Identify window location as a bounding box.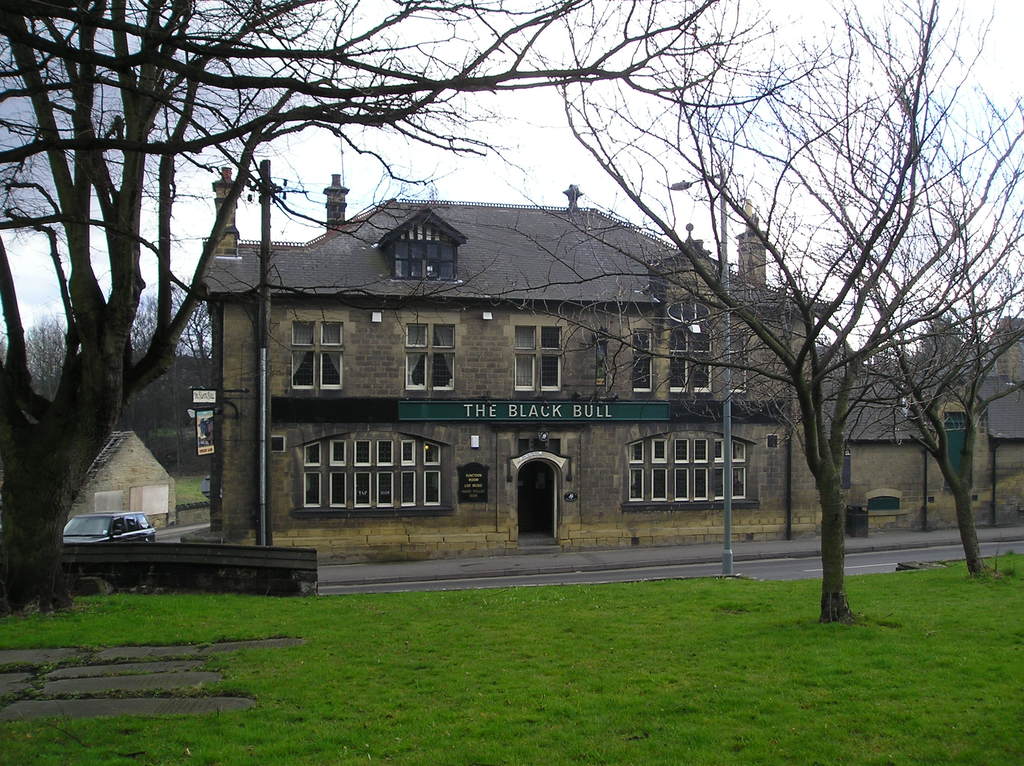
634,328,651,401.
